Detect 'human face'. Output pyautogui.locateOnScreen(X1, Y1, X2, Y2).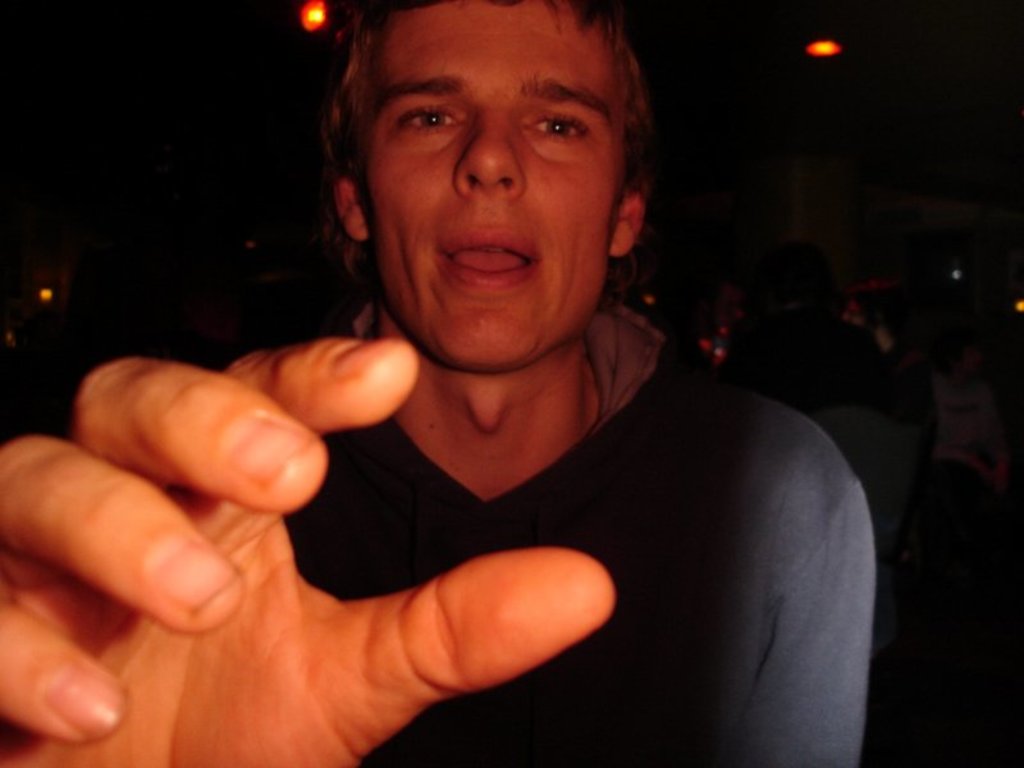
pyautogui.locateOnScreen(356, 0, 626, 370).
